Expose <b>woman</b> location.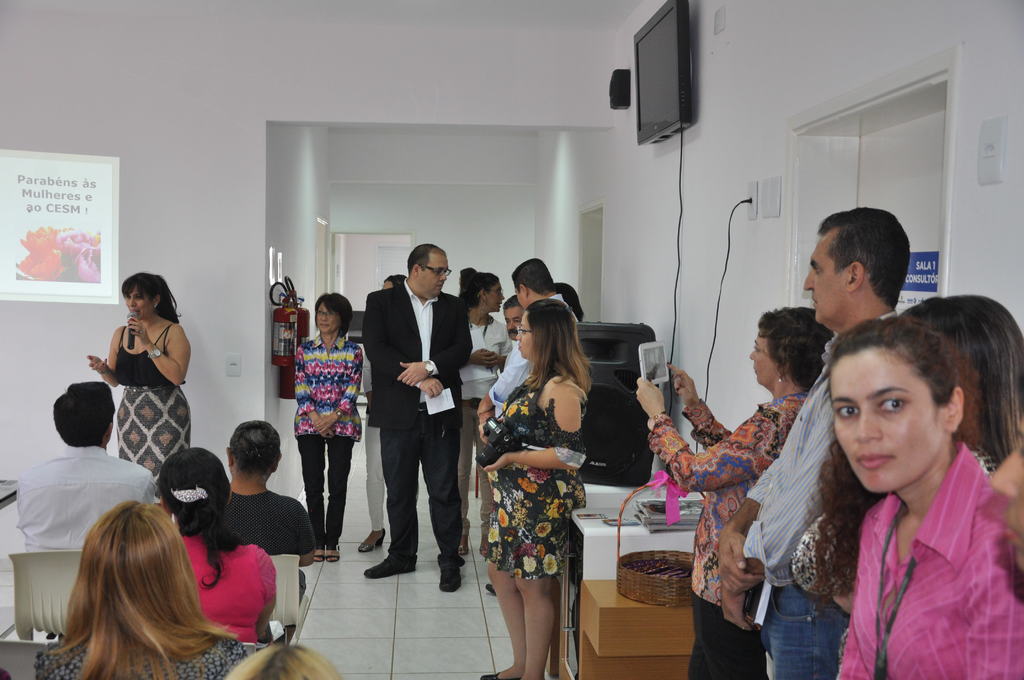
Exposed at {"x1": 34, "y1": 499, "x2": 252, "y2": 679}.
